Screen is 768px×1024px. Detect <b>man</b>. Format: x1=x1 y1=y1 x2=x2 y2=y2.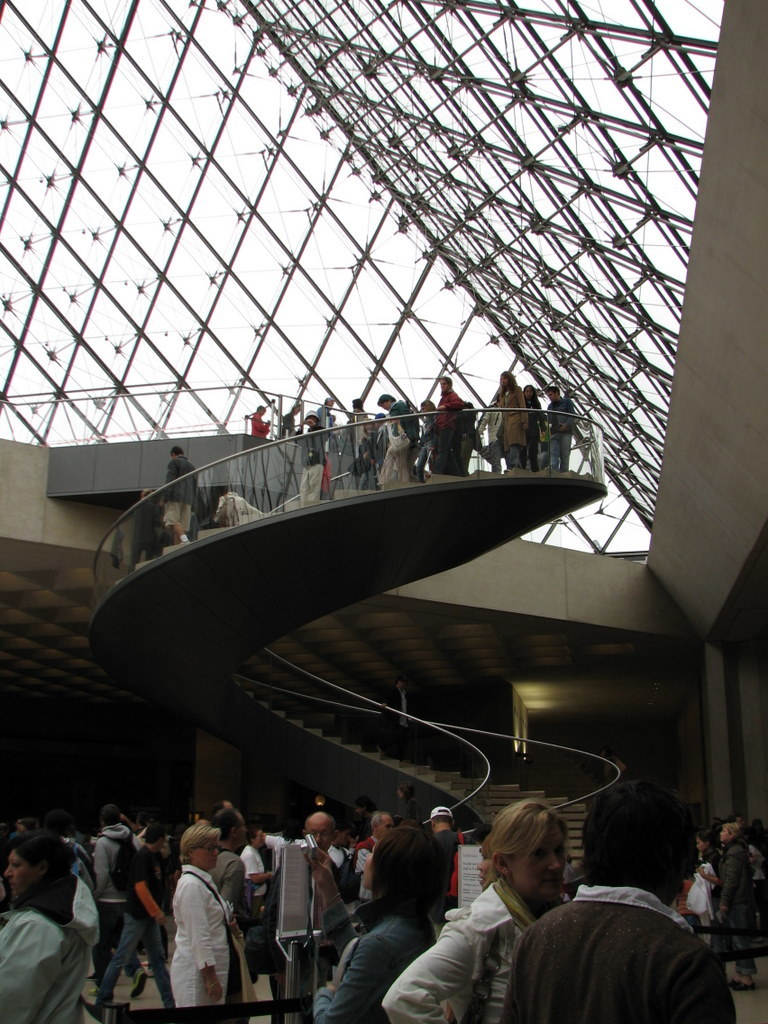
x1=503 y1=782 x2=731 y2=1023.
